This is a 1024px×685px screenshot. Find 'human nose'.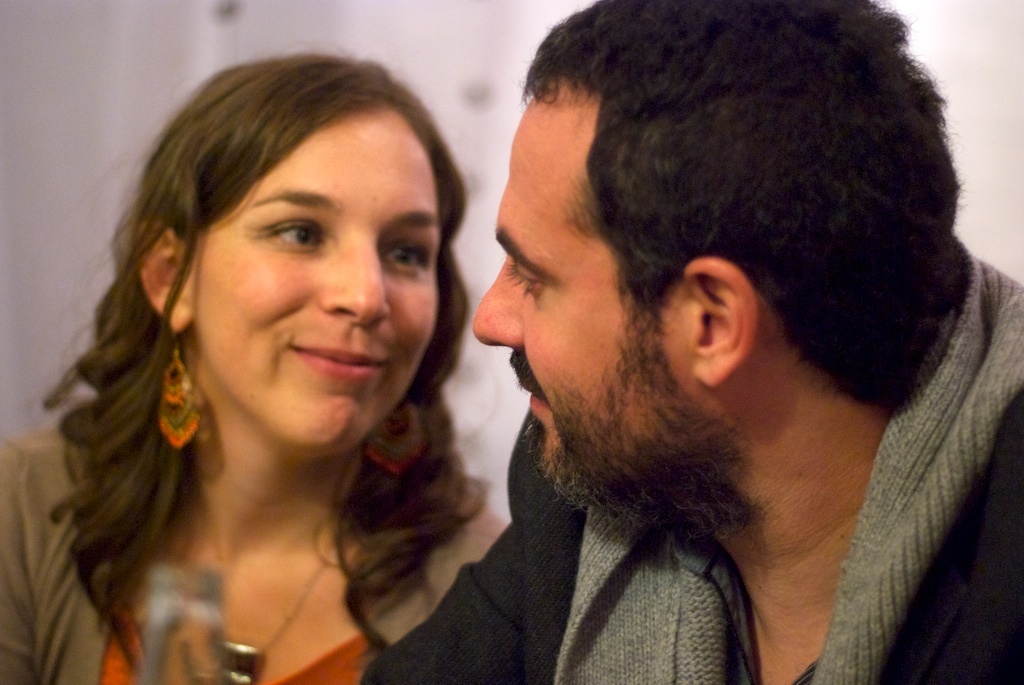
Bounding box: 312,228,397,337.
